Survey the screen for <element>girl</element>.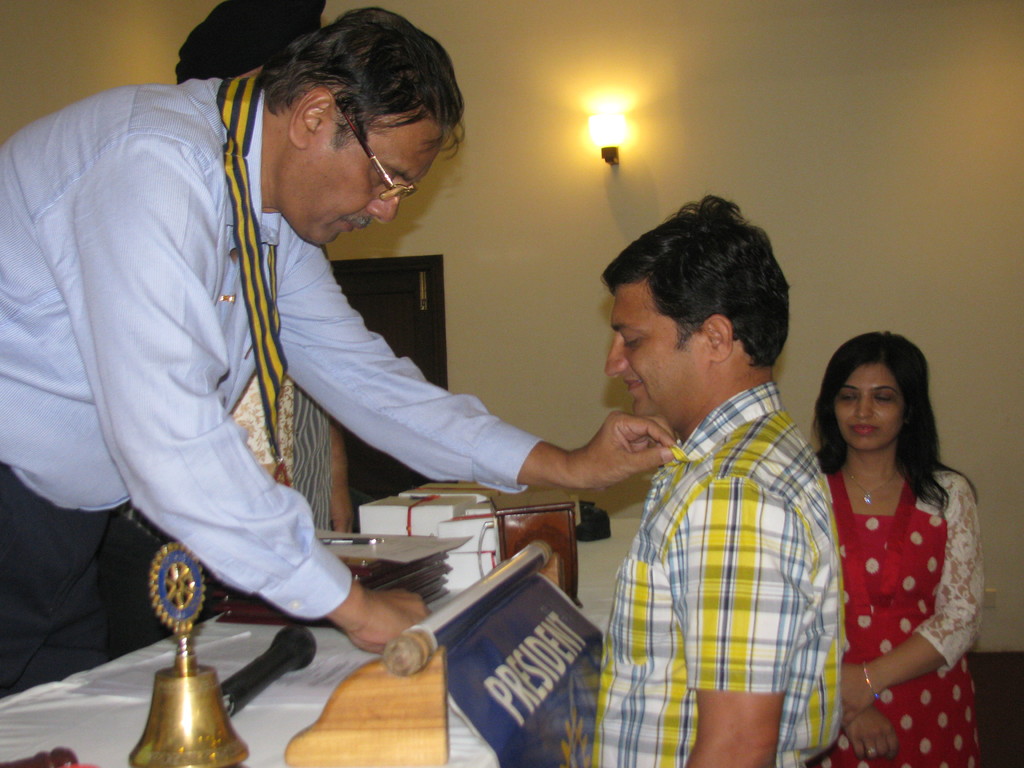
Survey found: bbox(807, 328, 982, 767).
